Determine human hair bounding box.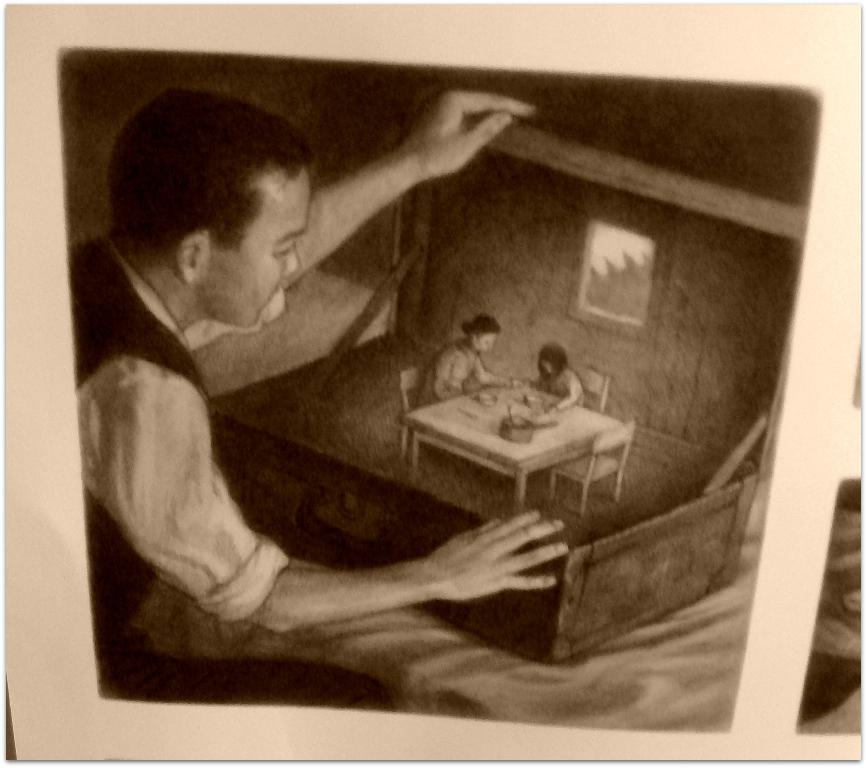
Determined: bbox=[103, 89, 319, 259].
